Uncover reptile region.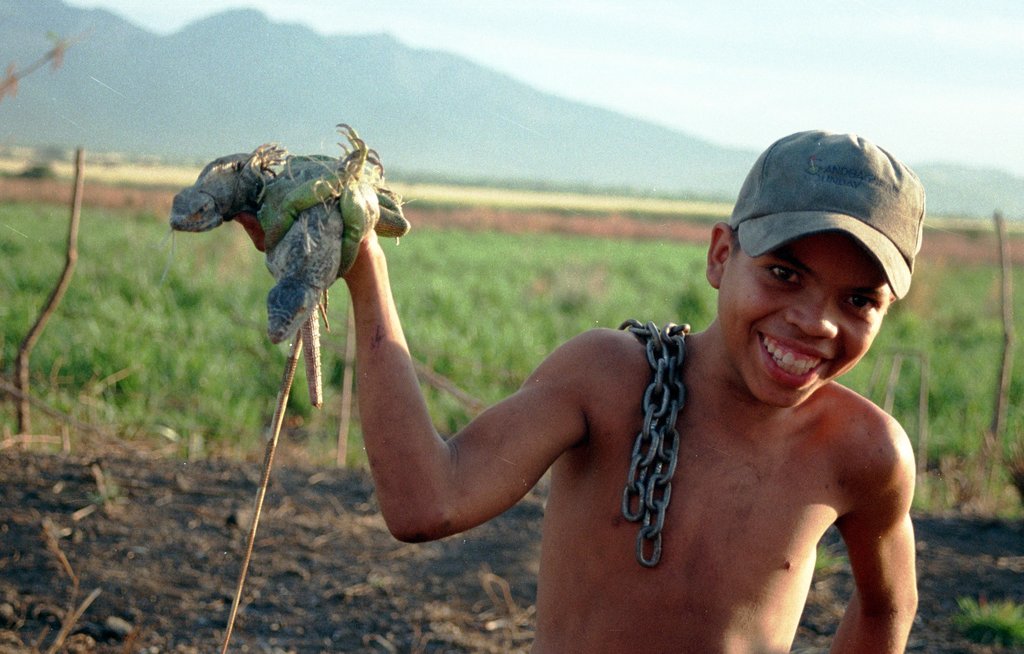
Uncovered: region(160, 143, 289, 259).
